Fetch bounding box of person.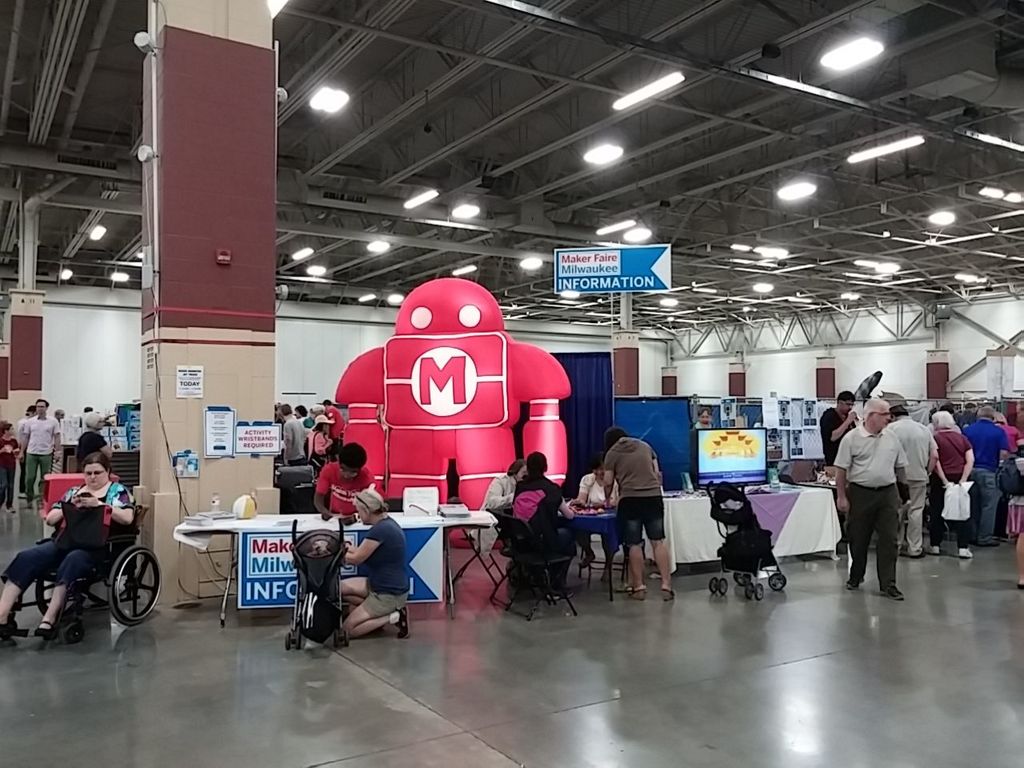
Bbox: (left=962, top=404, right=1012, bottom=546).
